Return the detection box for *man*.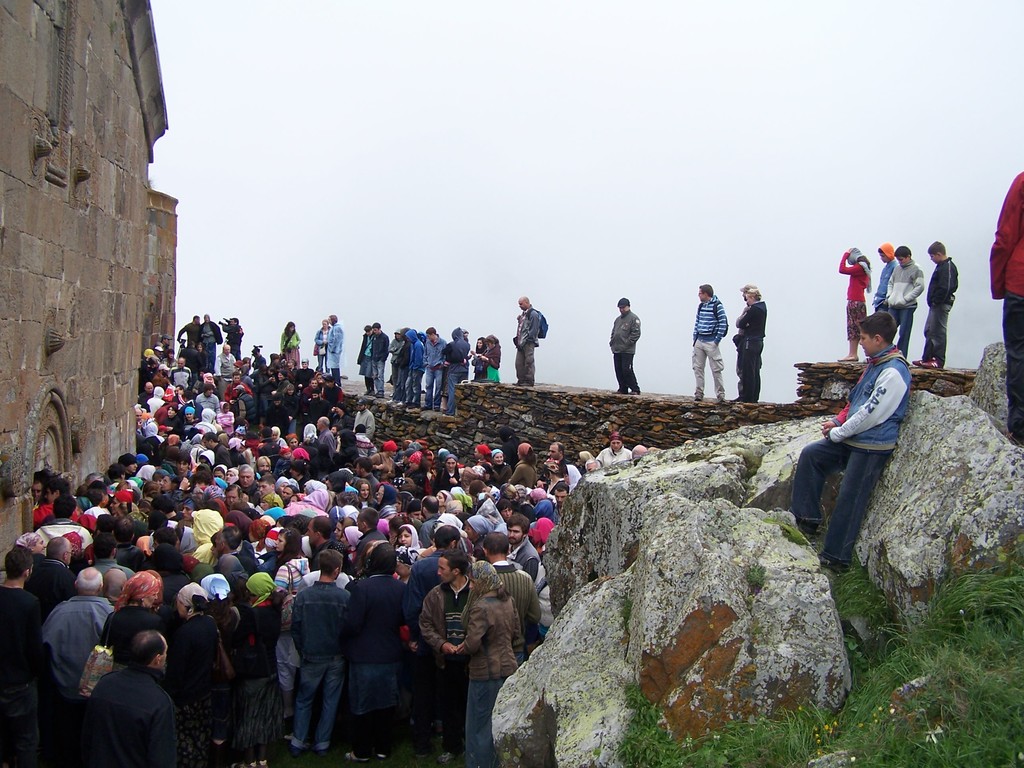
pyautogui.locateOnScreen(507, 509, 537, 589).
